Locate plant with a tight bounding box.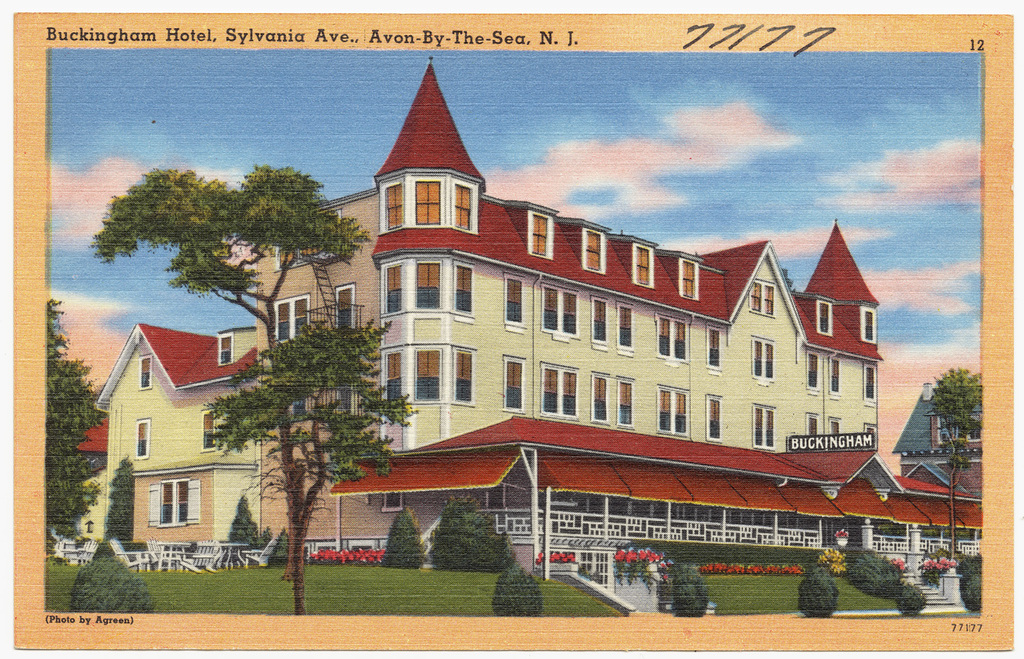
<box>375,495,436,566</box>.
